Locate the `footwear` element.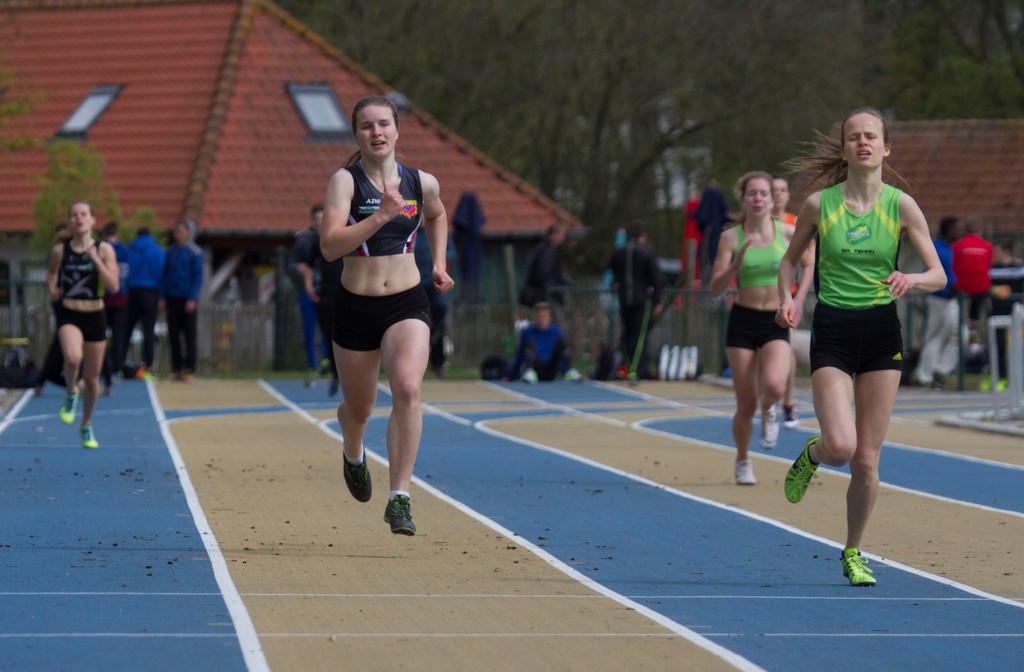
Element bbox: <bbox>339, 442, 374, 503</bbox>.
